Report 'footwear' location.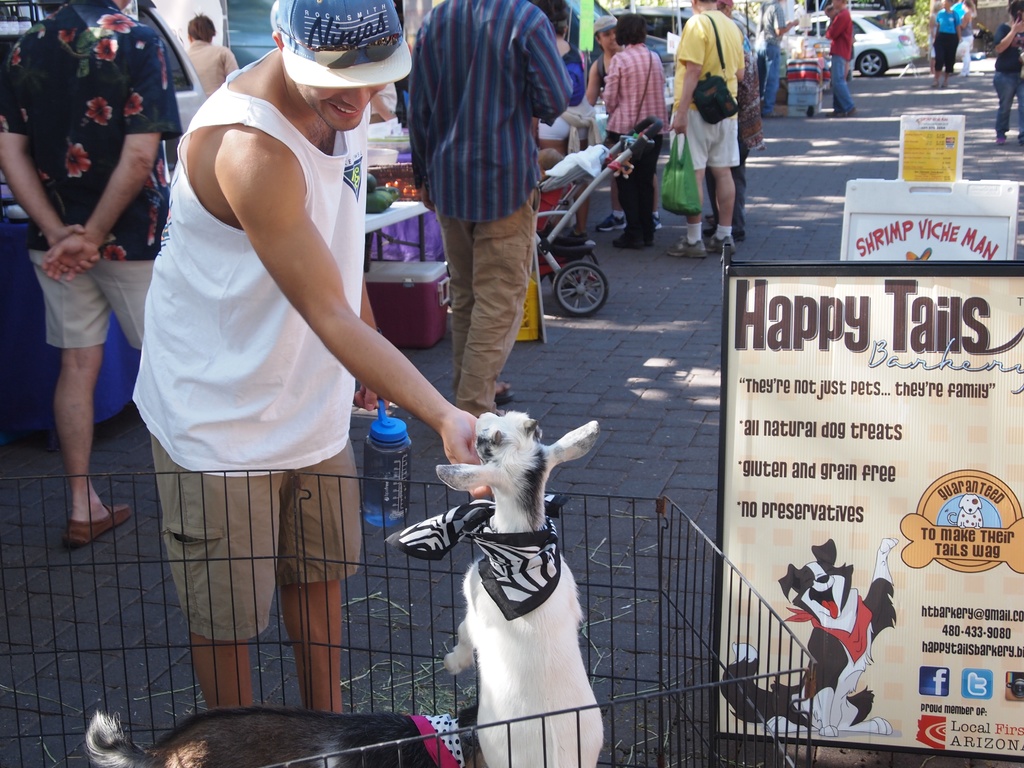
Report: 705:213:722:225.
